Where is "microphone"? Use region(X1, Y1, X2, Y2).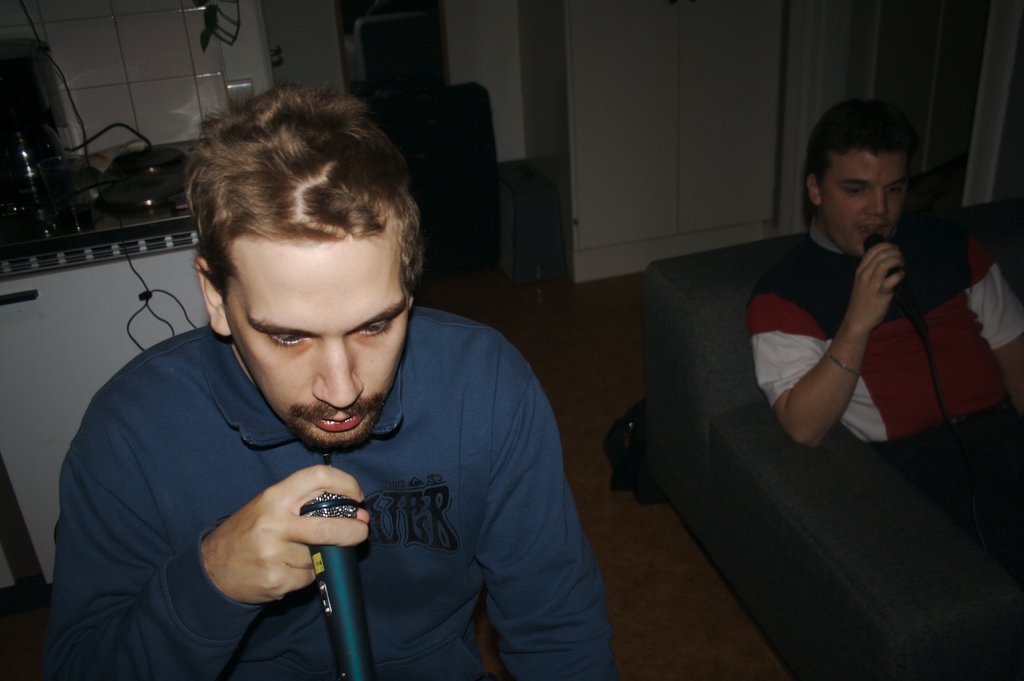
region(860, 235, 929, 329).
